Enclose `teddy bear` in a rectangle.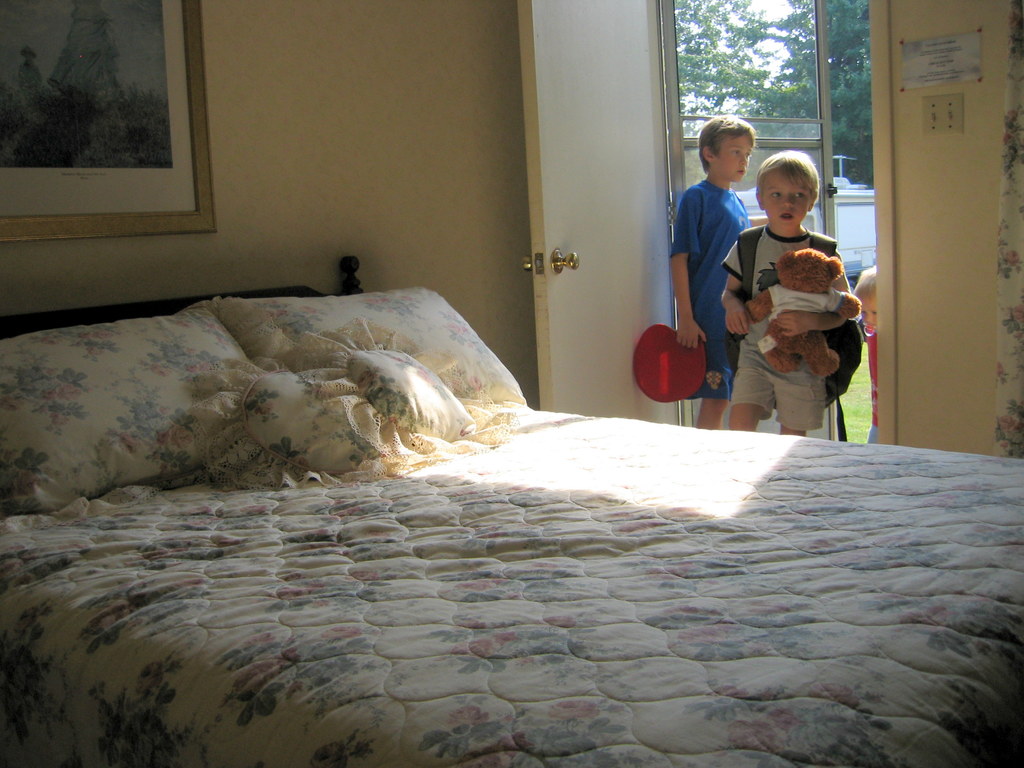
(x1=743, y1=246, x2=862, y2=381).
